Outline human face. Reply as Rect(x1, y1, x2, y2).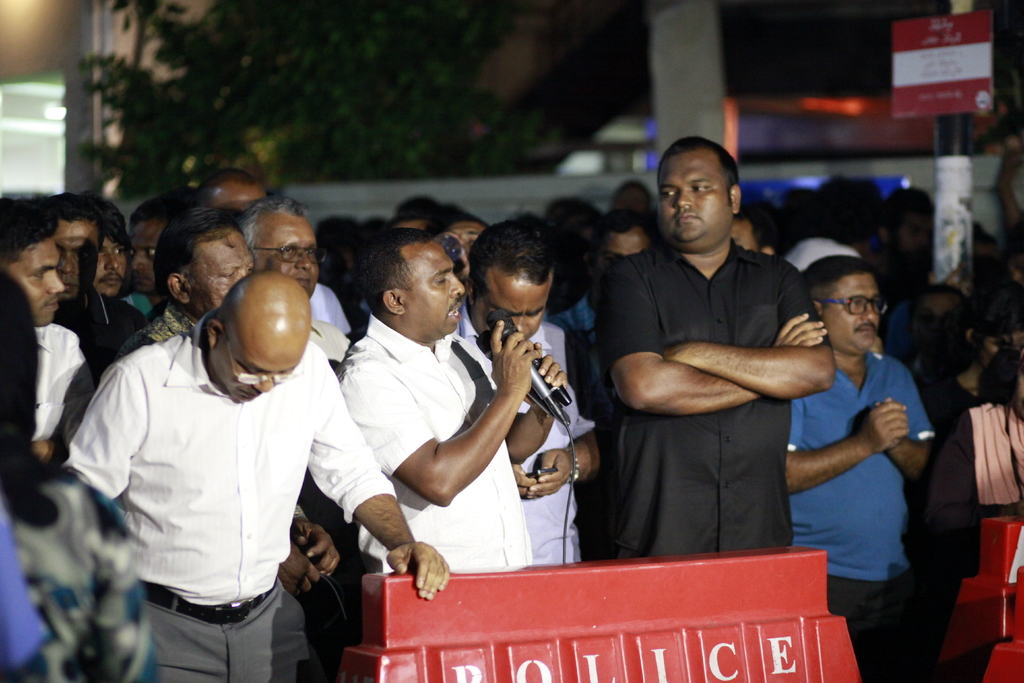
Rect(18, 238, 63, 325).
